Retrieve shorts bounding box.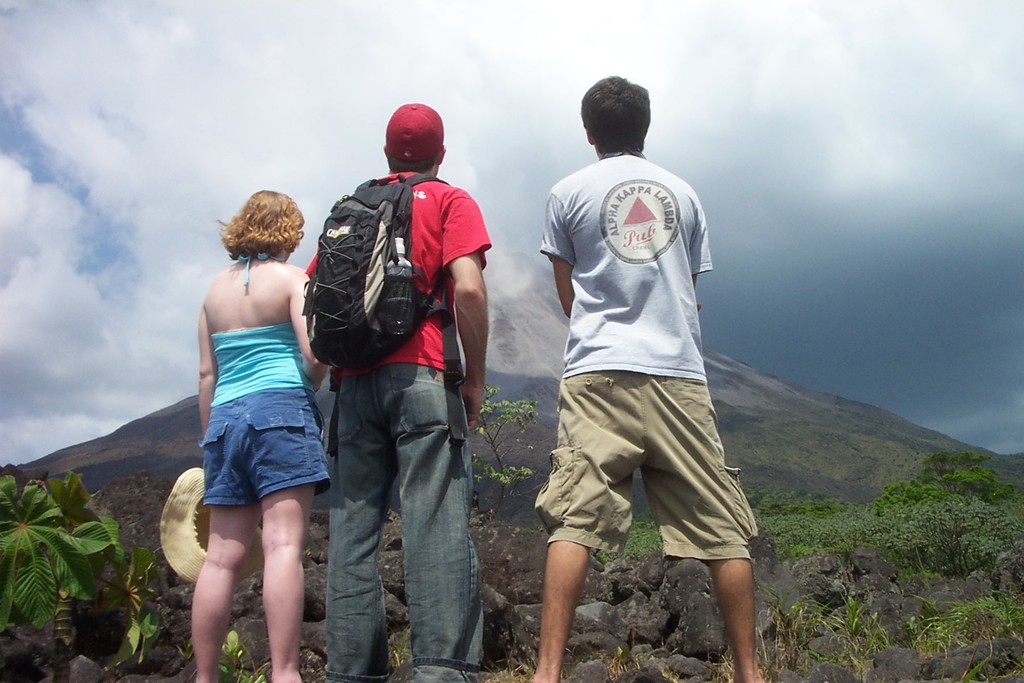
Bounding box: Rect(202, 381, 330, 506).
